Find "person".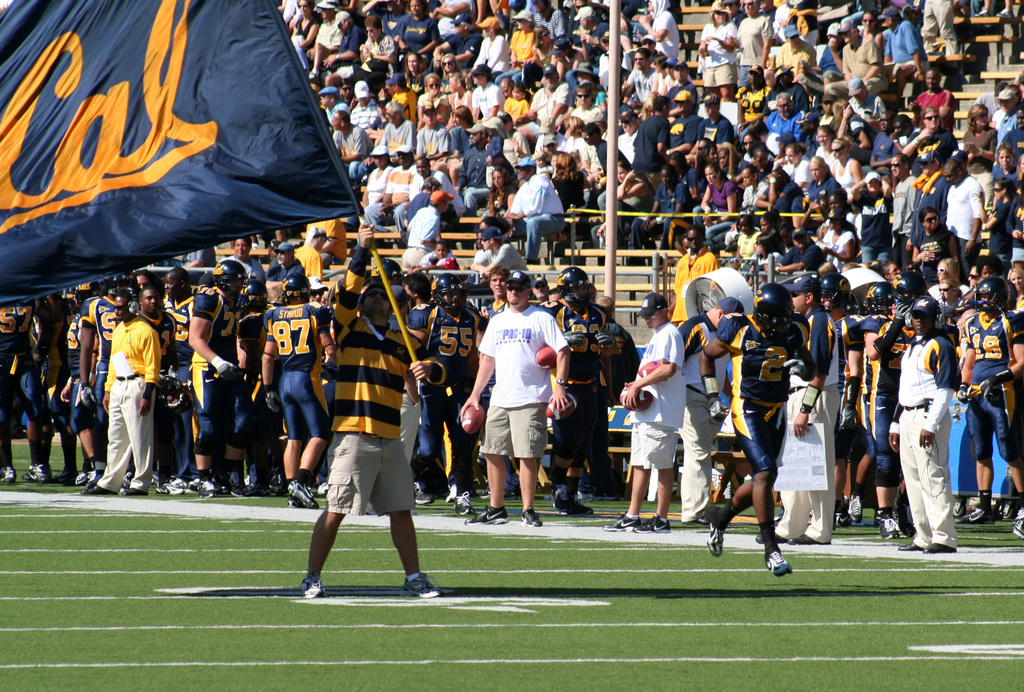
{"x1": 757, "y1": 269, "x2": 845, "y2": 546}.
